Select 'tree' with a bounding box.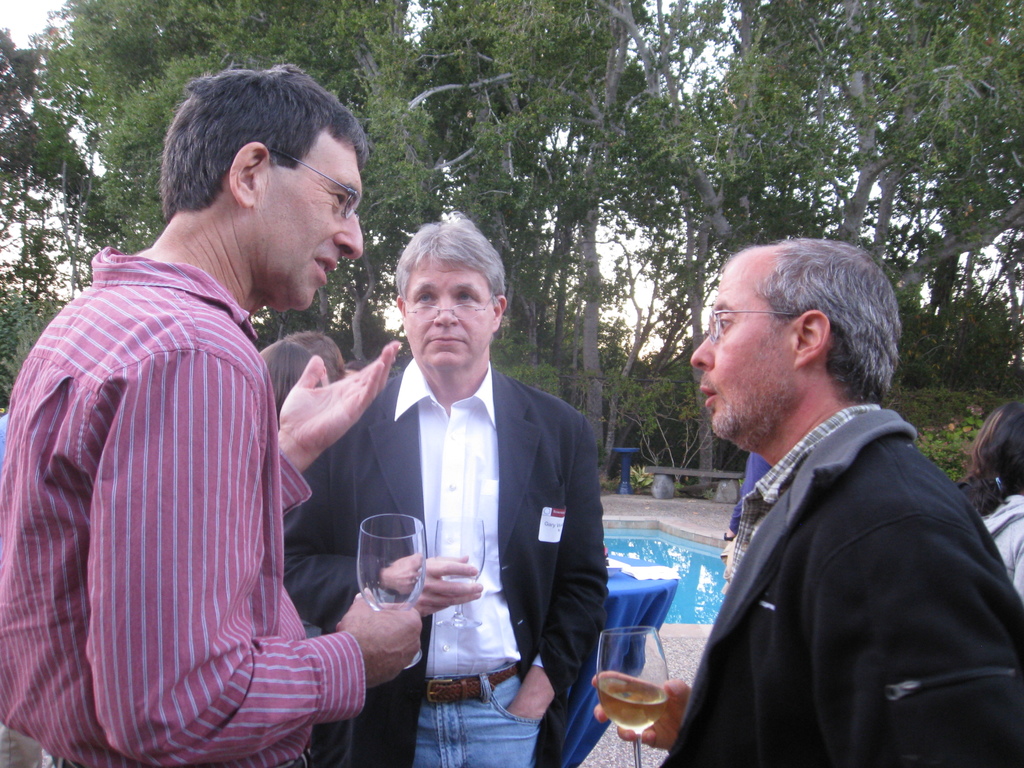
locate(694, 0, 1022, 486).
